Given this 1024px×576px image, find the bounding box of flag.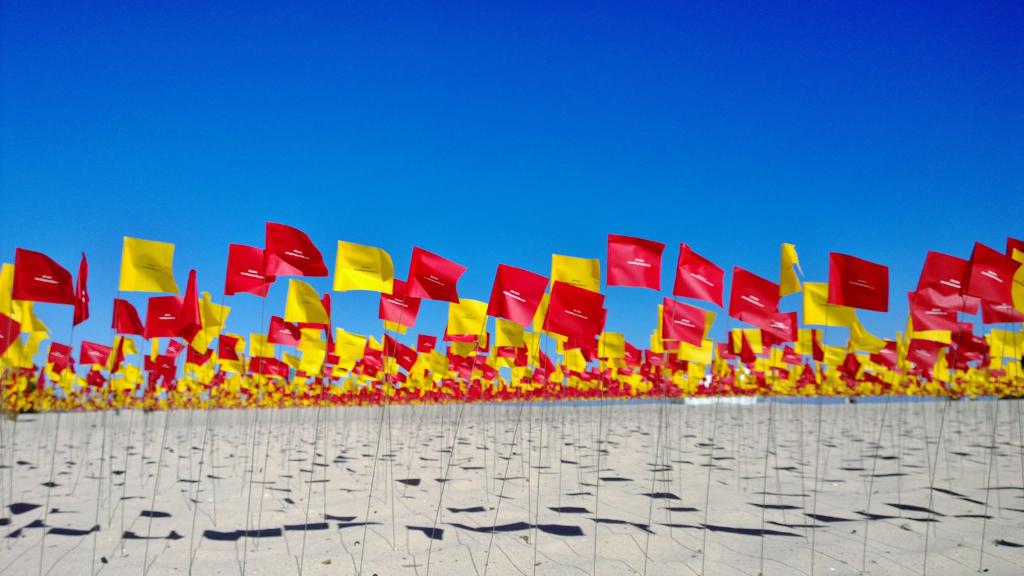
left=659, top=309, right=687, bottom=348.
